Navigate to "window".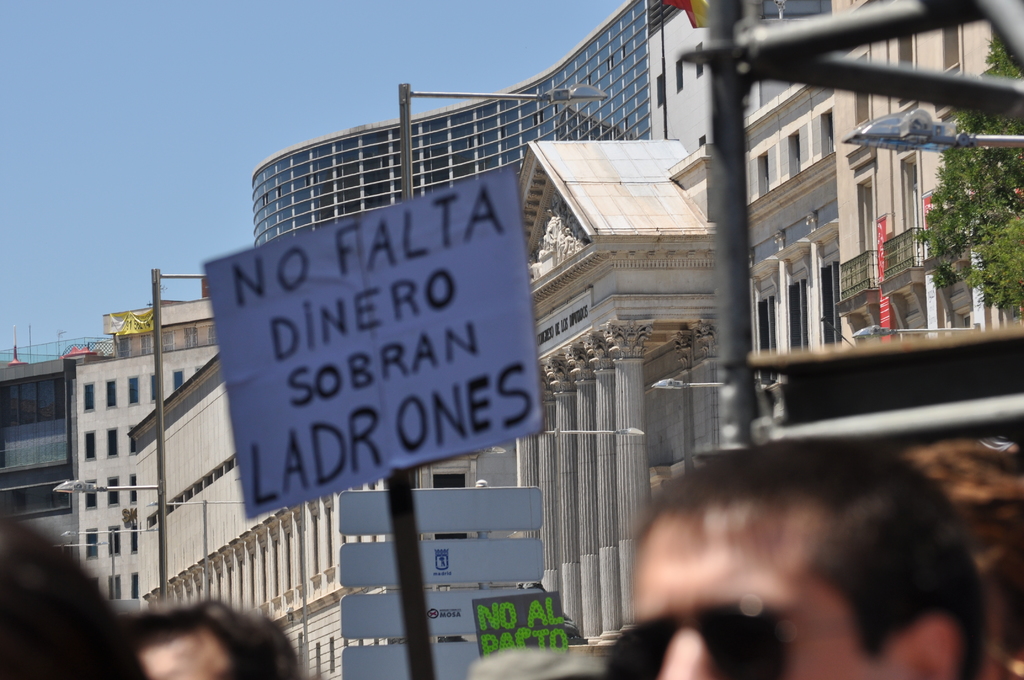
Navigation target: {"left": 106, "top": 476, "right": 120, "bottom": 506}.
